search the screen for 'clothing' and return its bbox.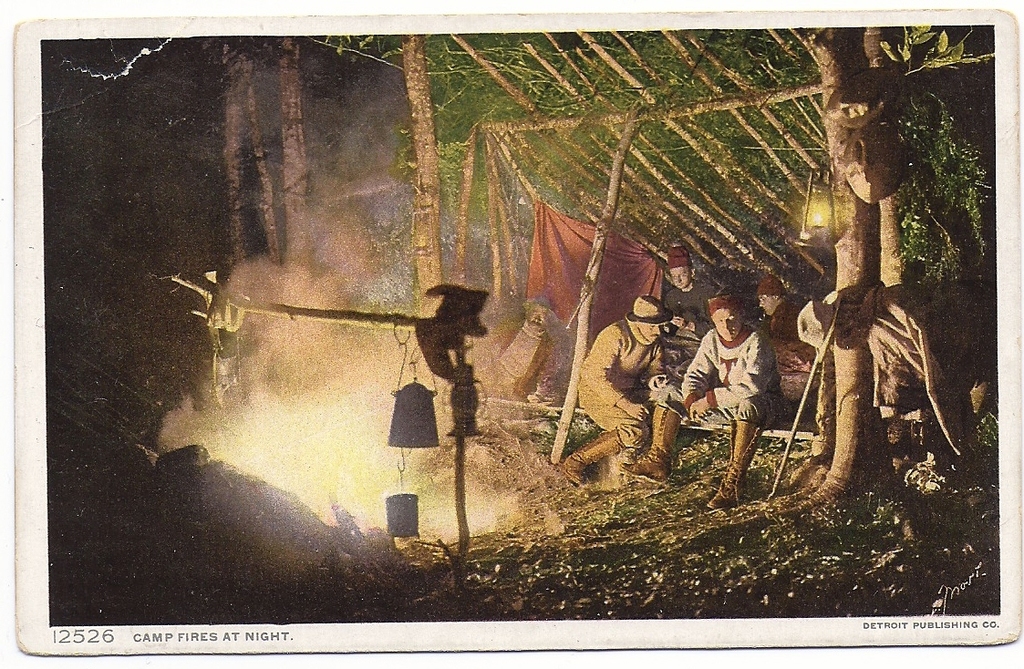
Found: [x1=565, y1=316, x2=667, y2=450].
